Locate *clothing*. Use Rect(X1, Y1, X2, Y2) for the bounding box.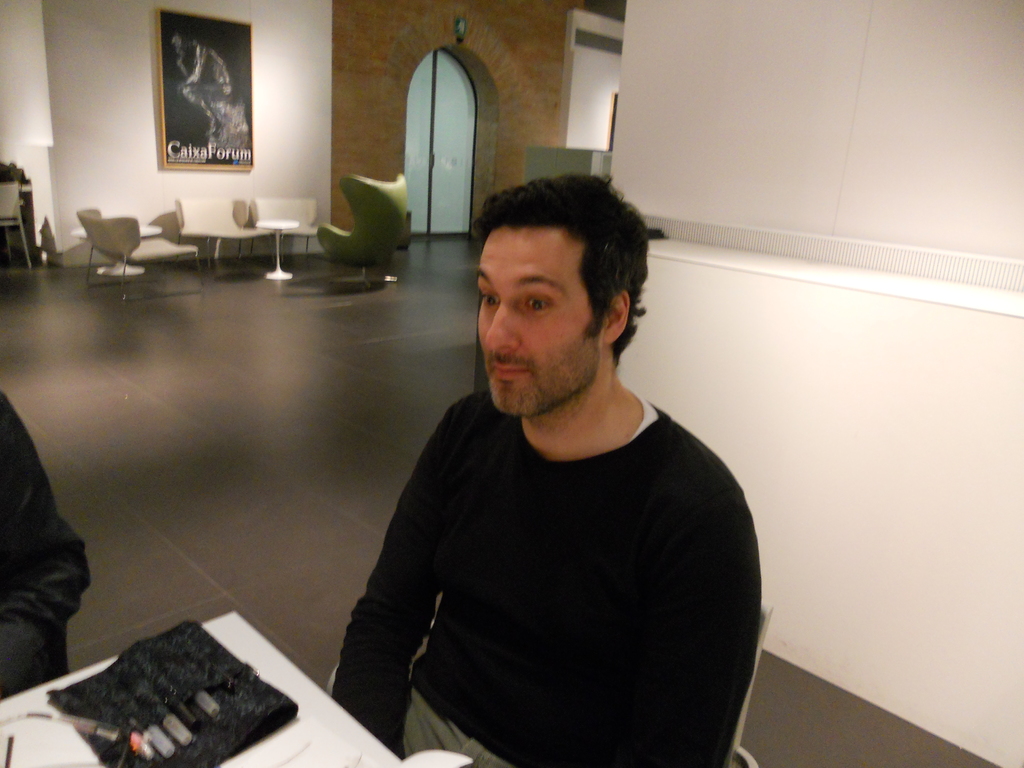
Rect(335, 319, 751, 758).
